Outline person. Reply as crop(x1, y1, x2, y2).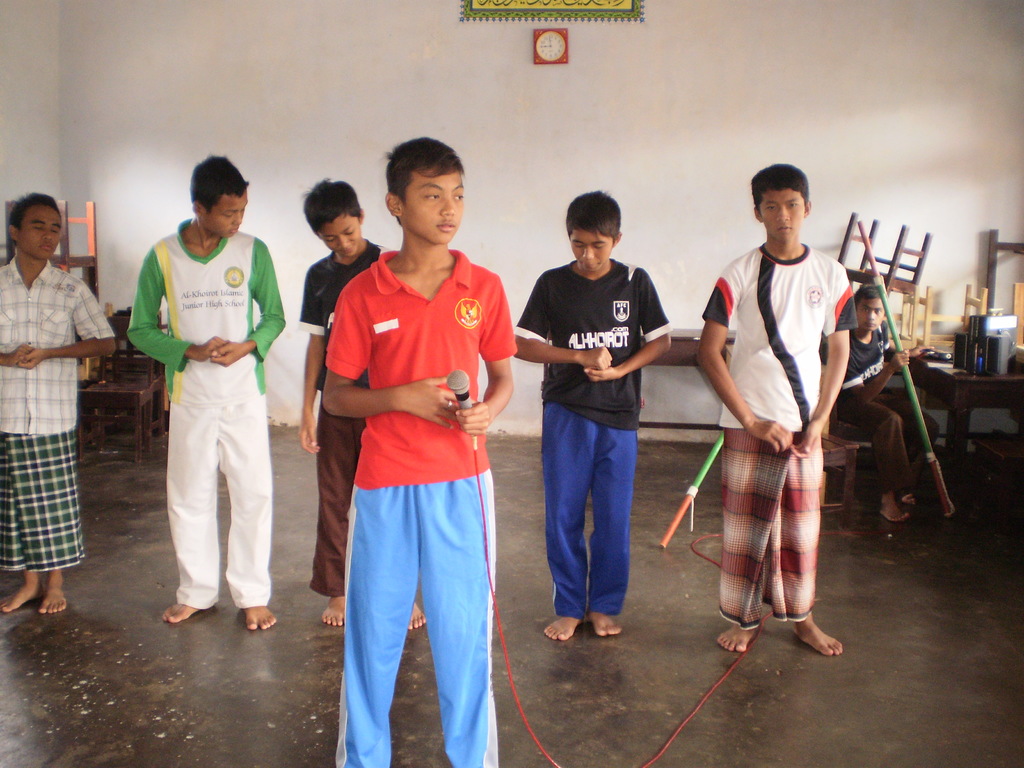
crop(332, 140, 511, 767).
